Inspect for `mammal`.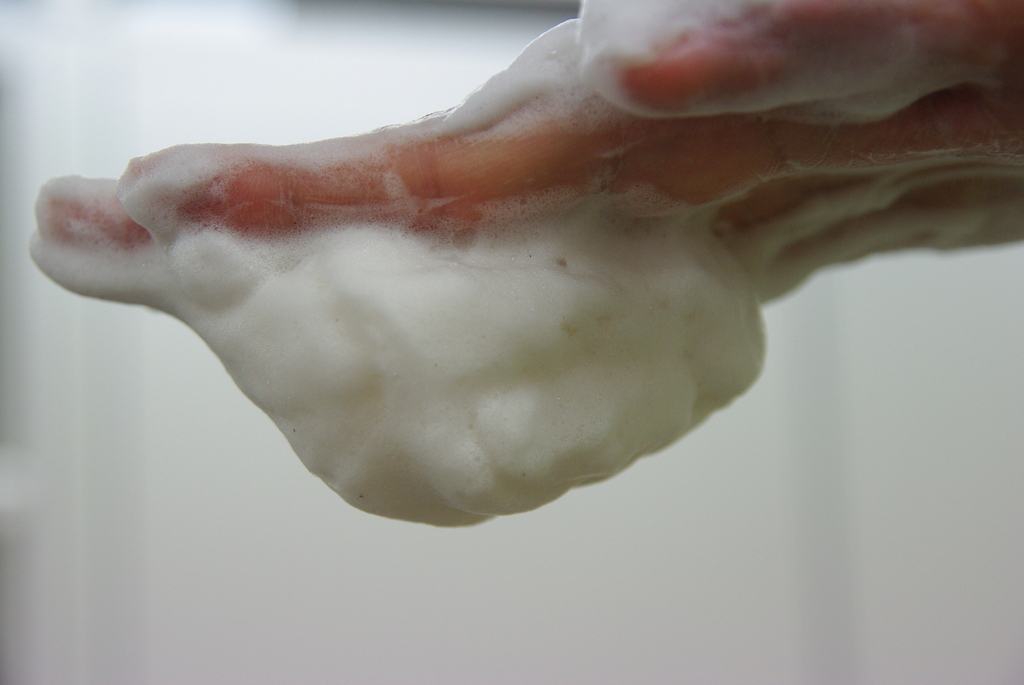
Inspection: left=33, top=0, right=1023, bottom=256.
